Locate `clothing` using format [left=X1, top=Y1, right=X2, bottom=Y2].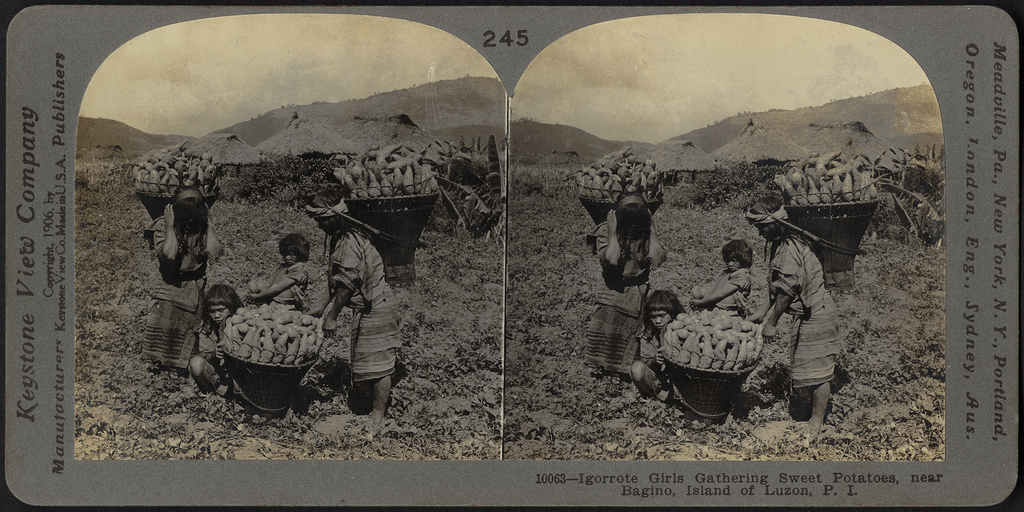
[left=765, top=232, right=840, bottom=392].
